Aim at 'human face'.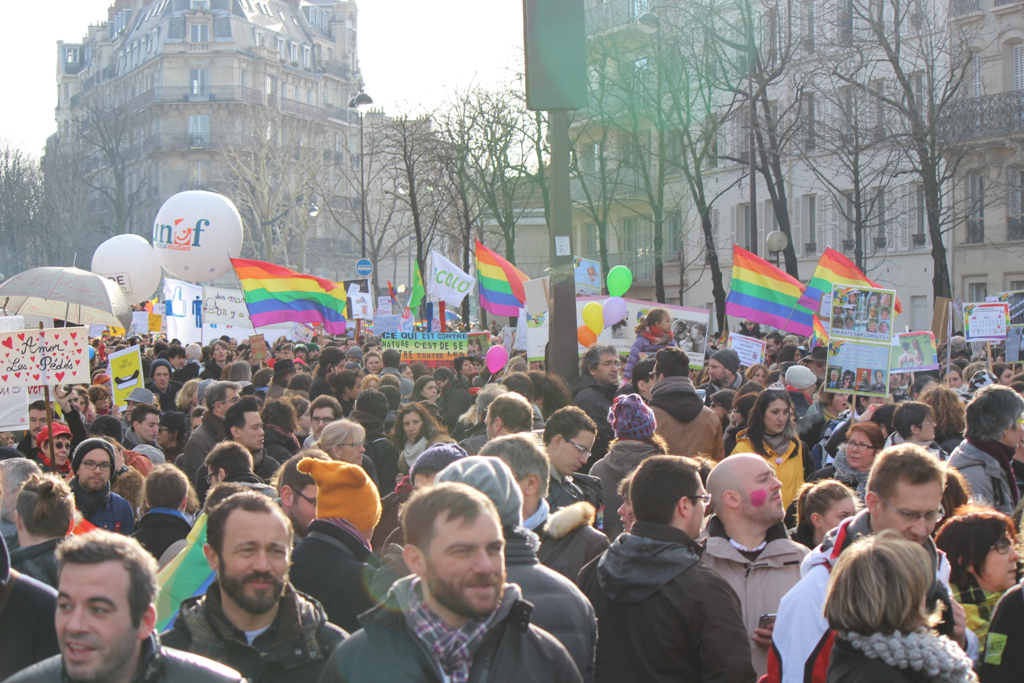
Aimed at <box>46,435,67,458</box>.
